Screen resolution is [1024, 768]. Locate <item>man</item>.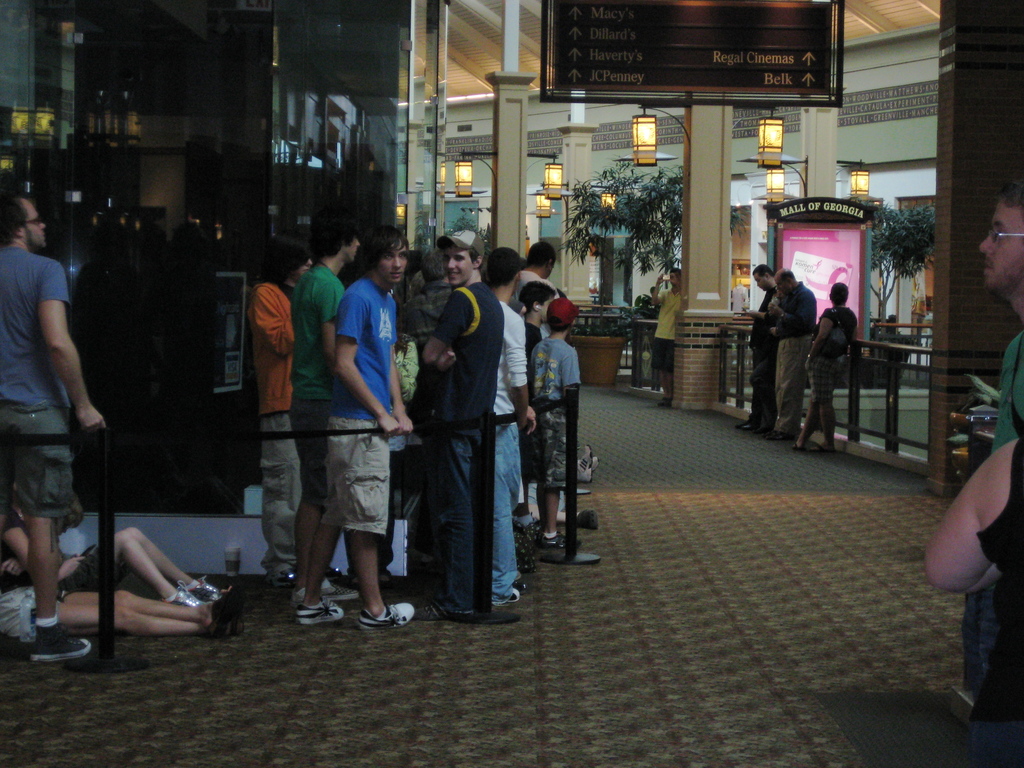
bbox(479, 243, 536, 606).
